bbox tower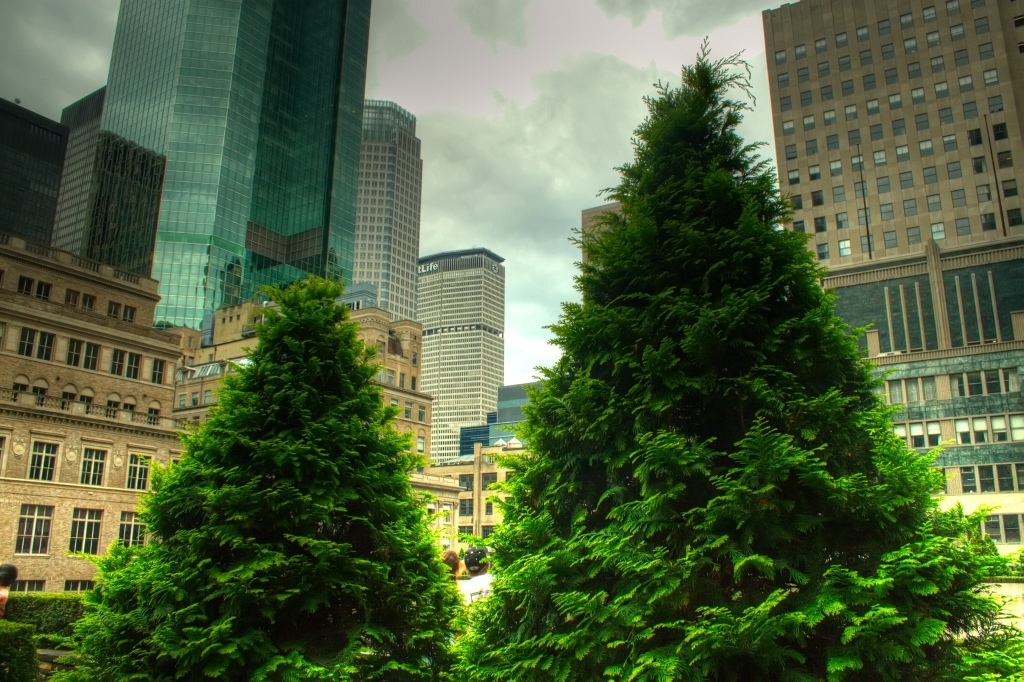
417,255,508,462
